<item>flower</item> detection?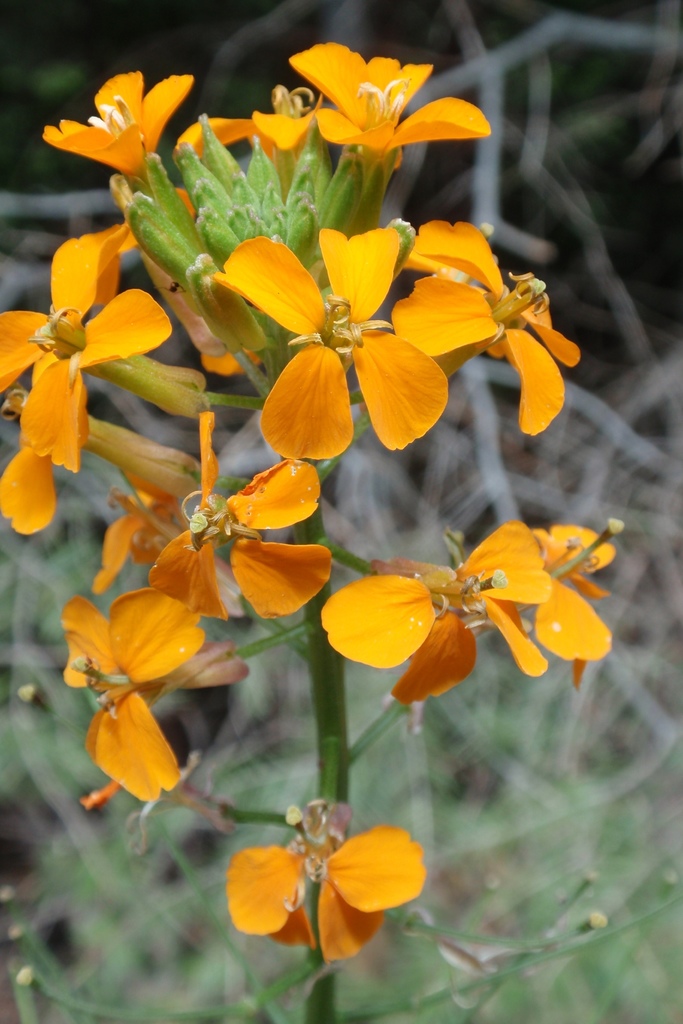
box(393, 218, 582, 440)
